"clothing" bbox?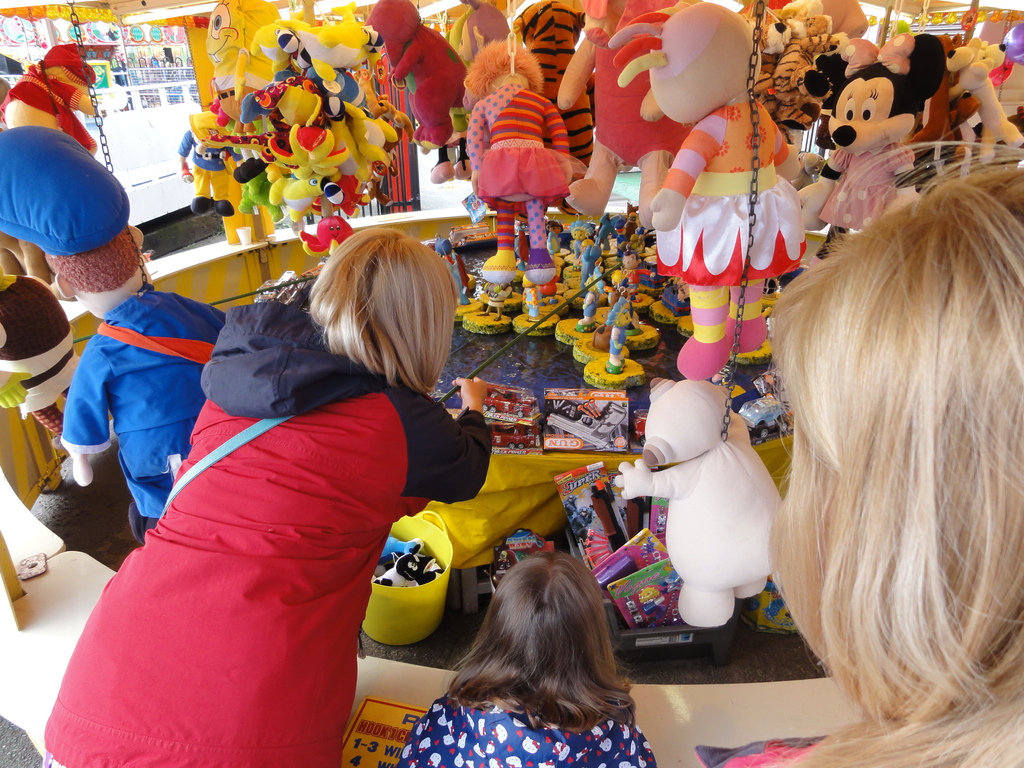
(x1=607, y1=324, x2=628, y2=367)
